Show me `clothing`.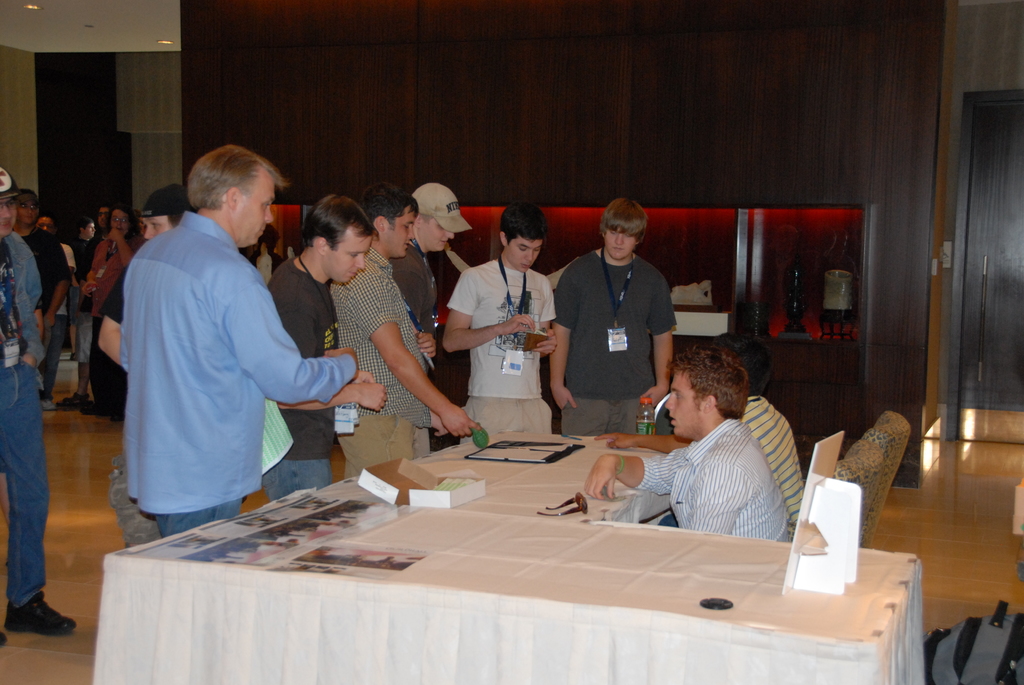
`clothing` is here: rect(556, 248, 676, 439).
